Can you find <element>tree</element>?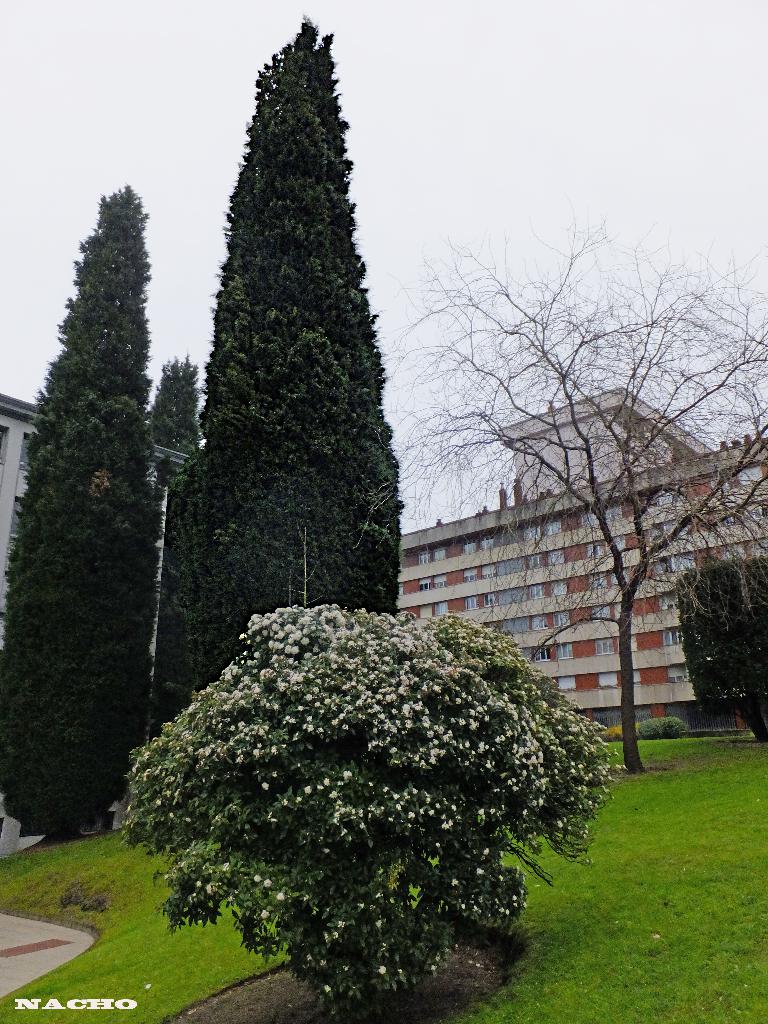
Yes, bounding box: bbox(153, 349, 202, 477).
